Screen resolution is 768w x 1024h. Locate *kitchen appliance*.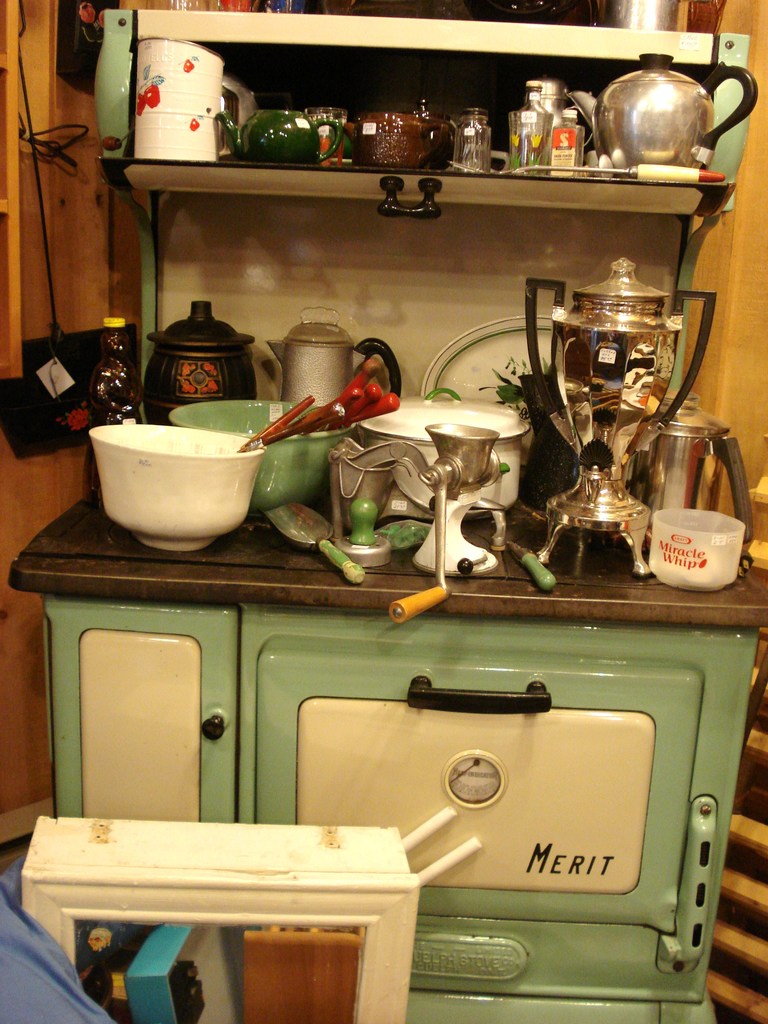
bbox=[355, 109, 450, 168].
